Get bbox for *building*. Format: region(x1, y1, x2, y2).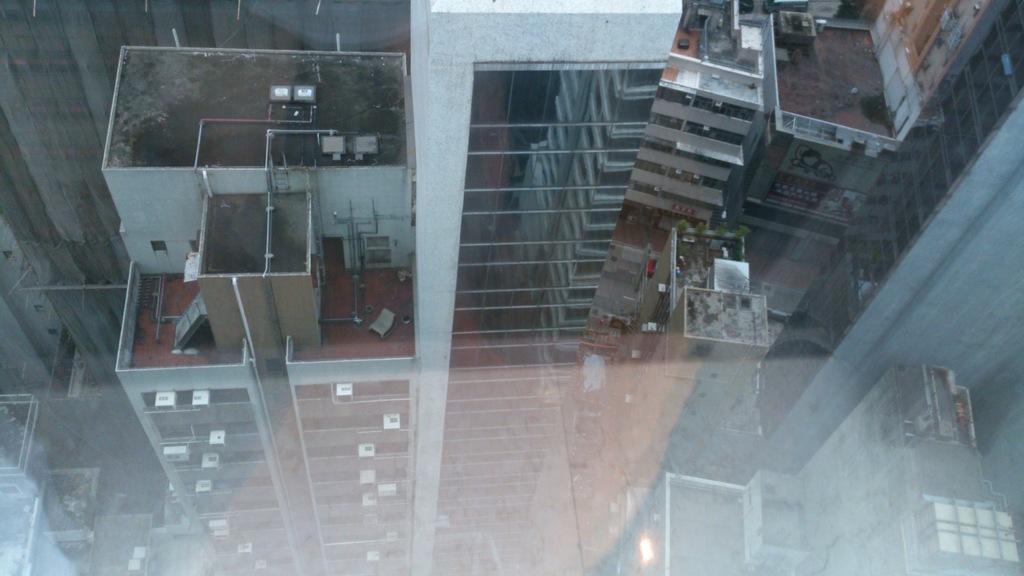
region(601, 366, 1023, 575).
